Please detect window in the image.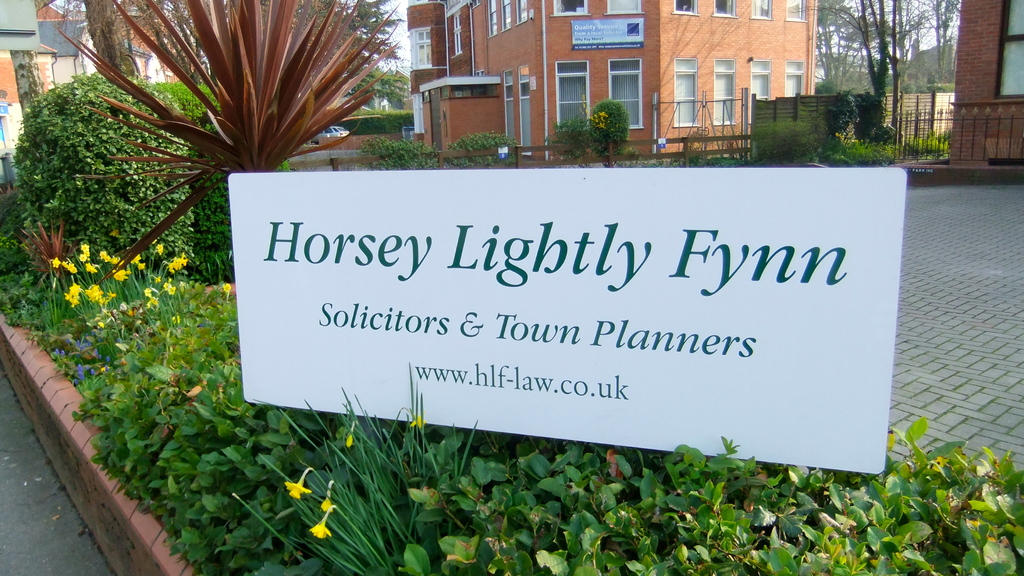
pyautogui.locateOnScreen(785, 61, 803, 95).
